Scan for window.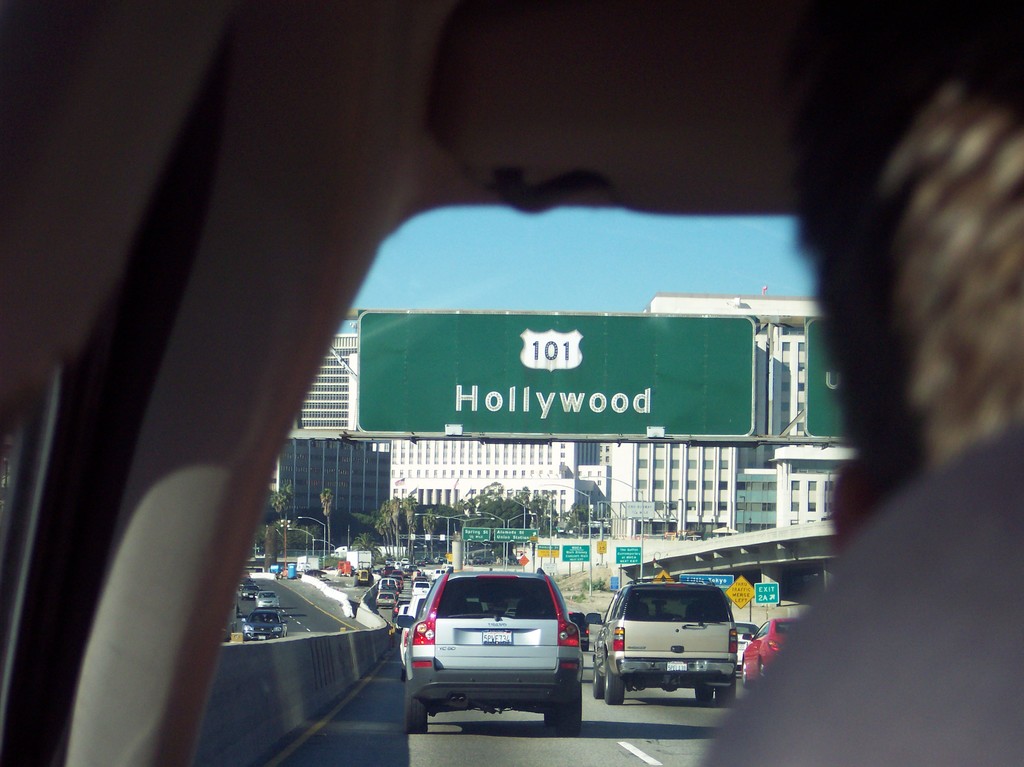
Scan result: [686,481,698,490].
